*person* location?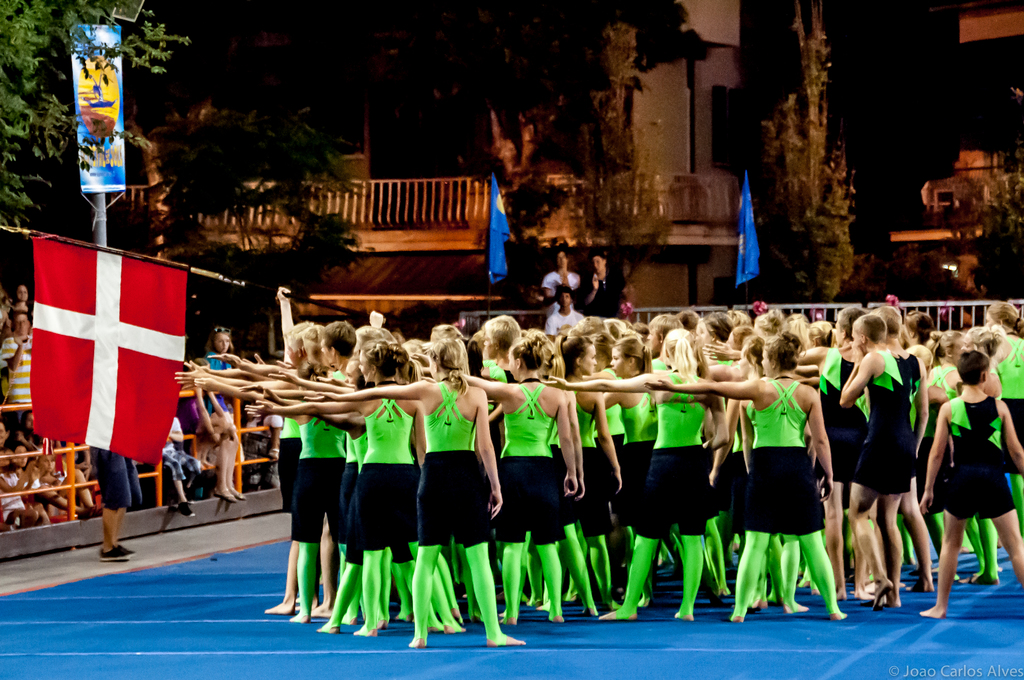
539,328,735,634
